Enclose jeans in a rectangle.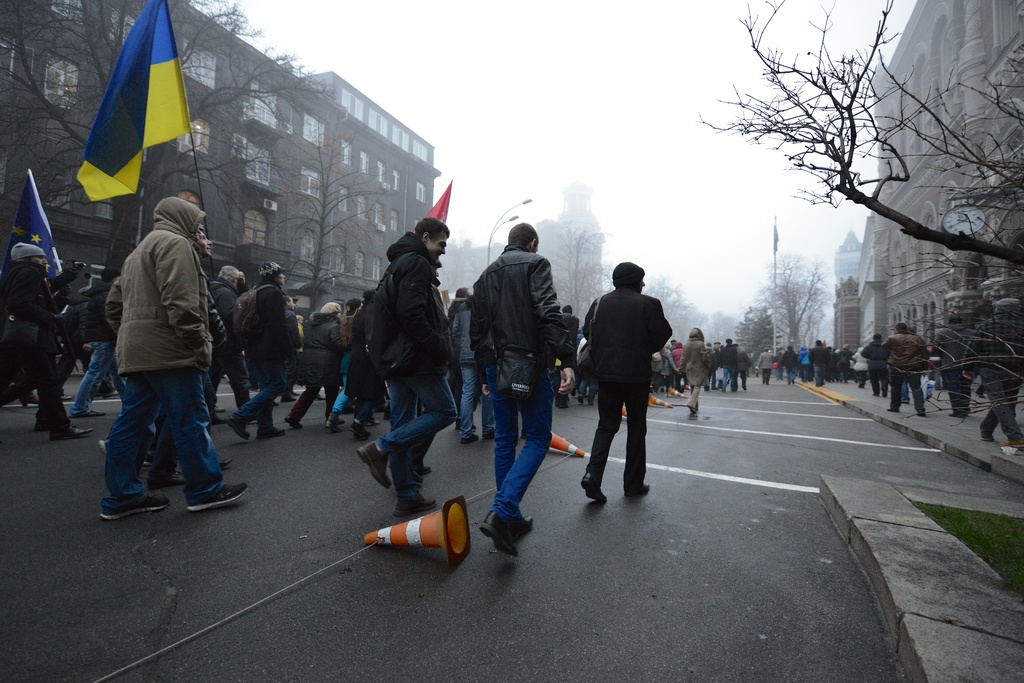
select_region(74, 339, 122, 403).
